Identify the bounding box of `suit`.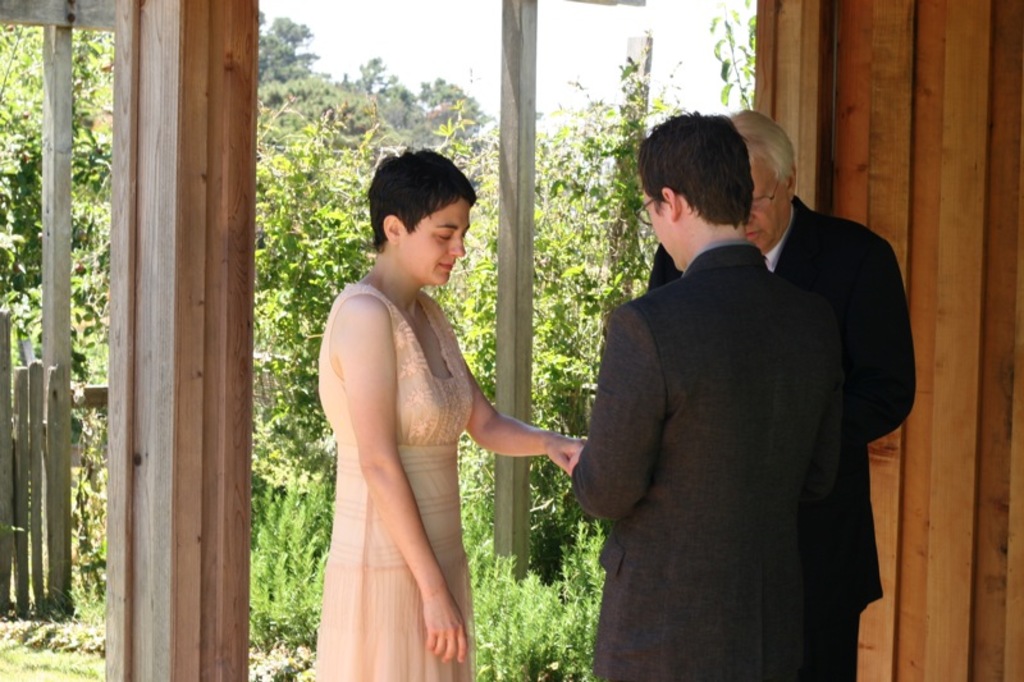
locate(646, 200, 914, 681).
